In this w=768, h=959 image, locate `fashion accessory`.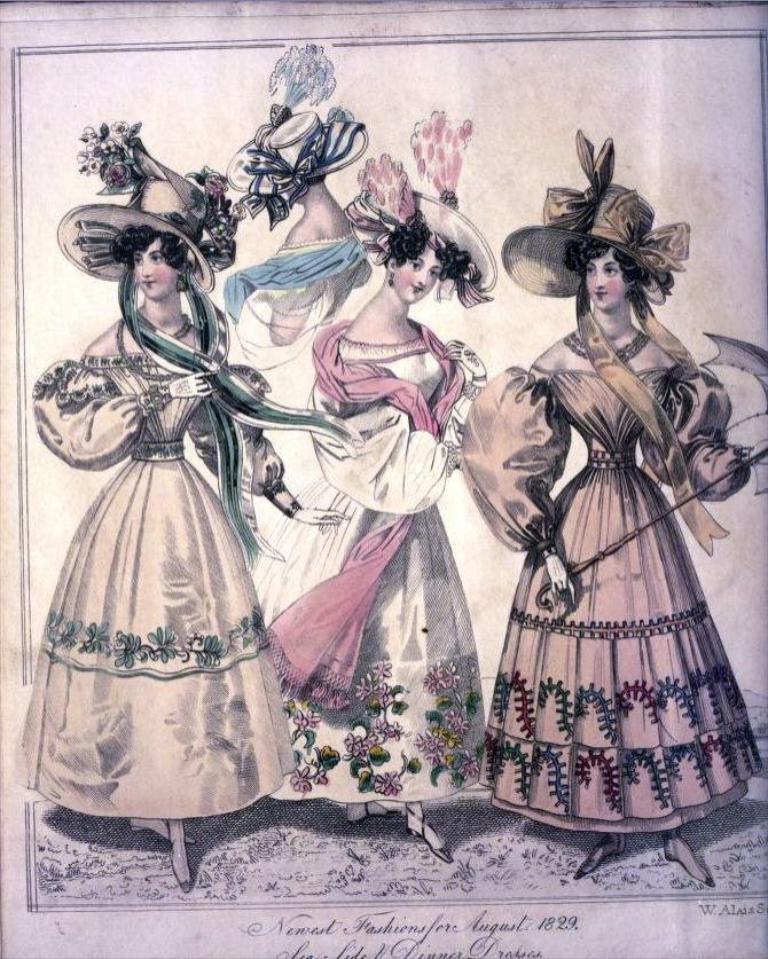
Bounding box: (544, 556, 578, 606).
